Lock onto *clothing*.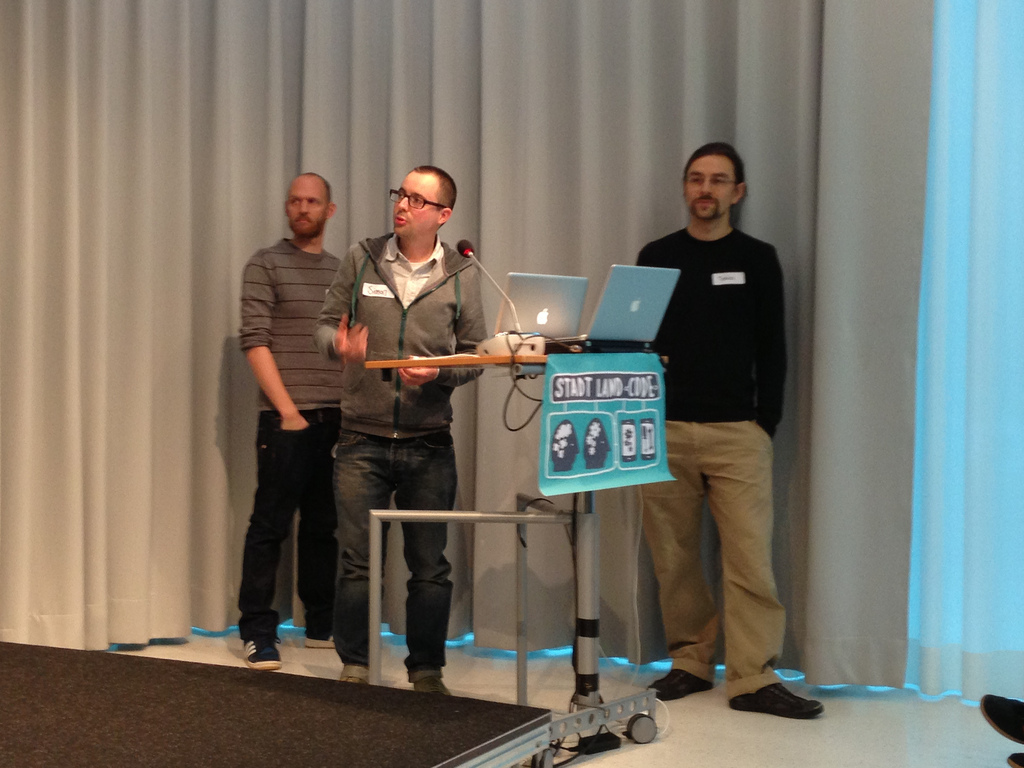
Locked: 237 235 347 643.
